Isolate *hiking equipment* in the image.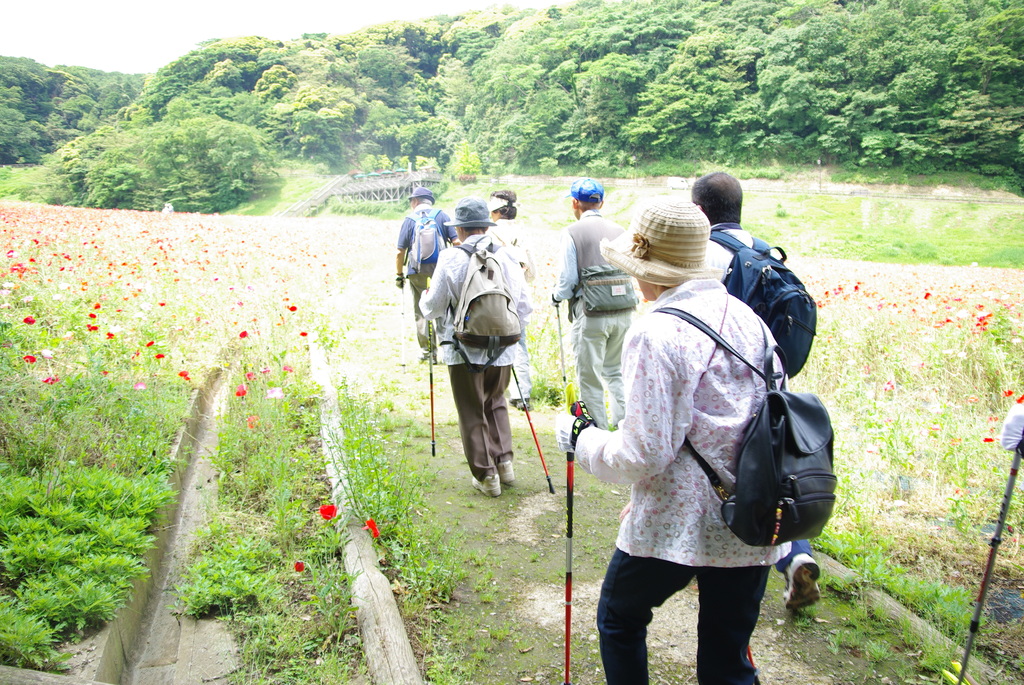
Isolated region: detection(404, 201, 444, 277).
